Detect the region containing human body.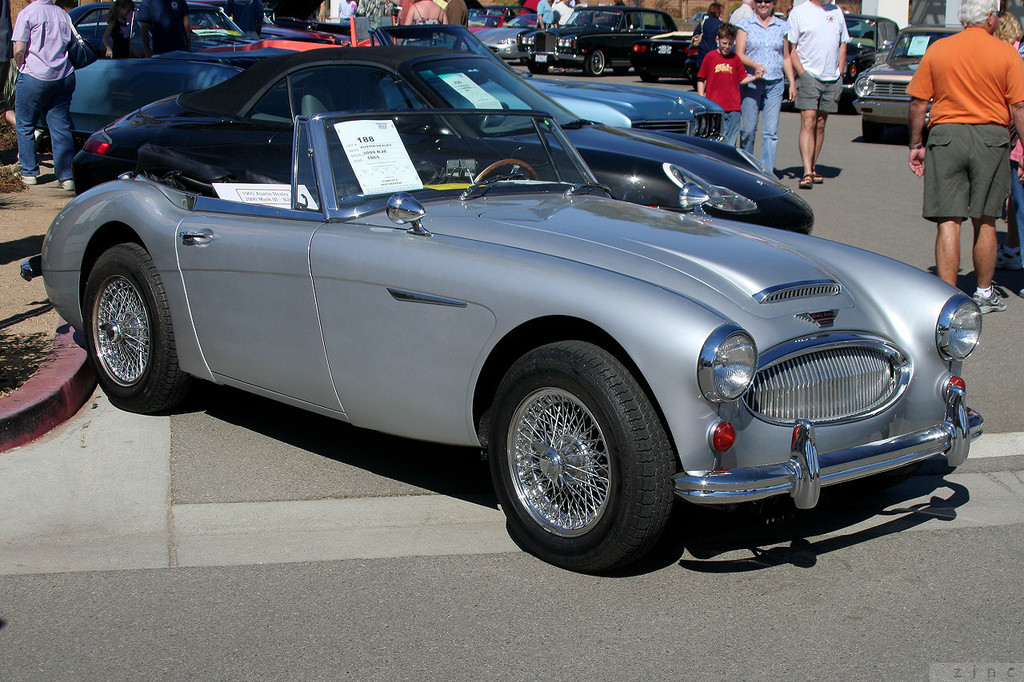
detection(917, 2, 1017, 288).
